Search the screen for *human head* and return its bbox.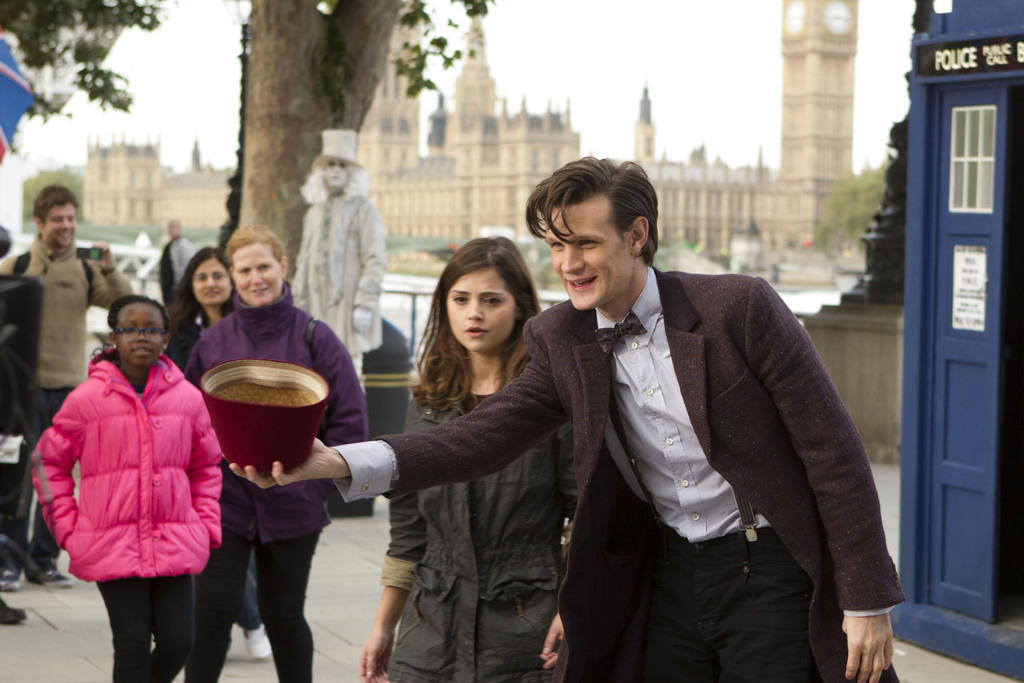
Found: BBox(435, 233, 534, 359).
